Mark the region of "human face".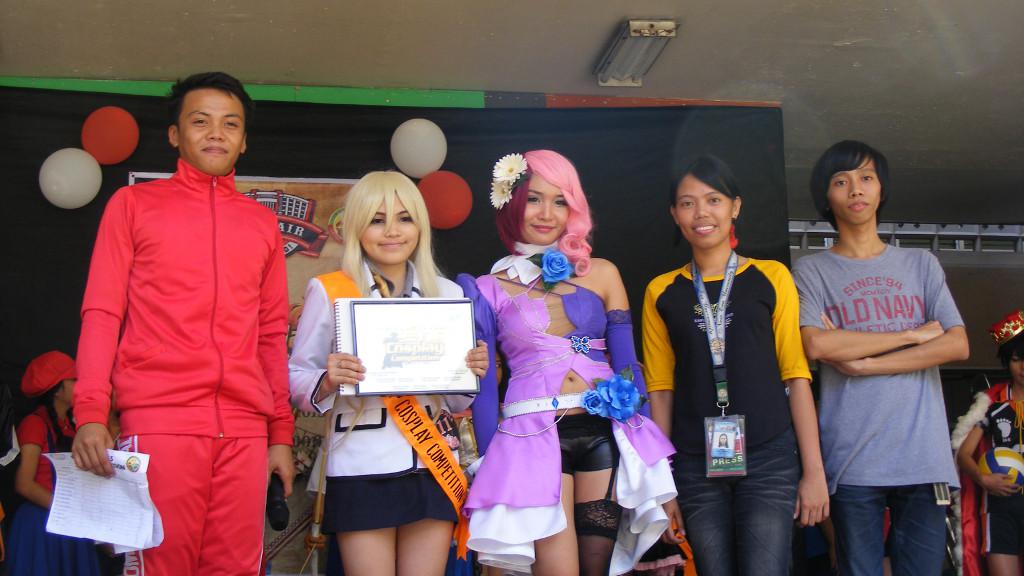
Region: <bbox>679, 178, 726, 246</bbox>.
